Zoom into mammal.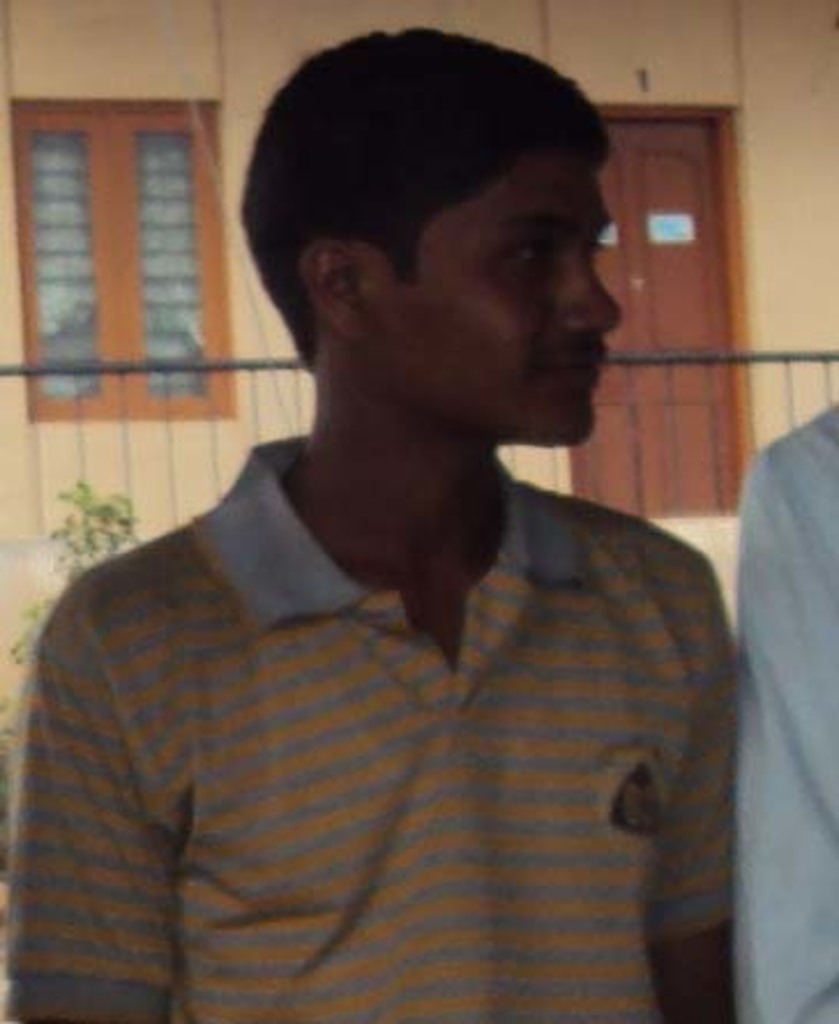
Zoom target: bbox=(733, 404, 837, 1022).
